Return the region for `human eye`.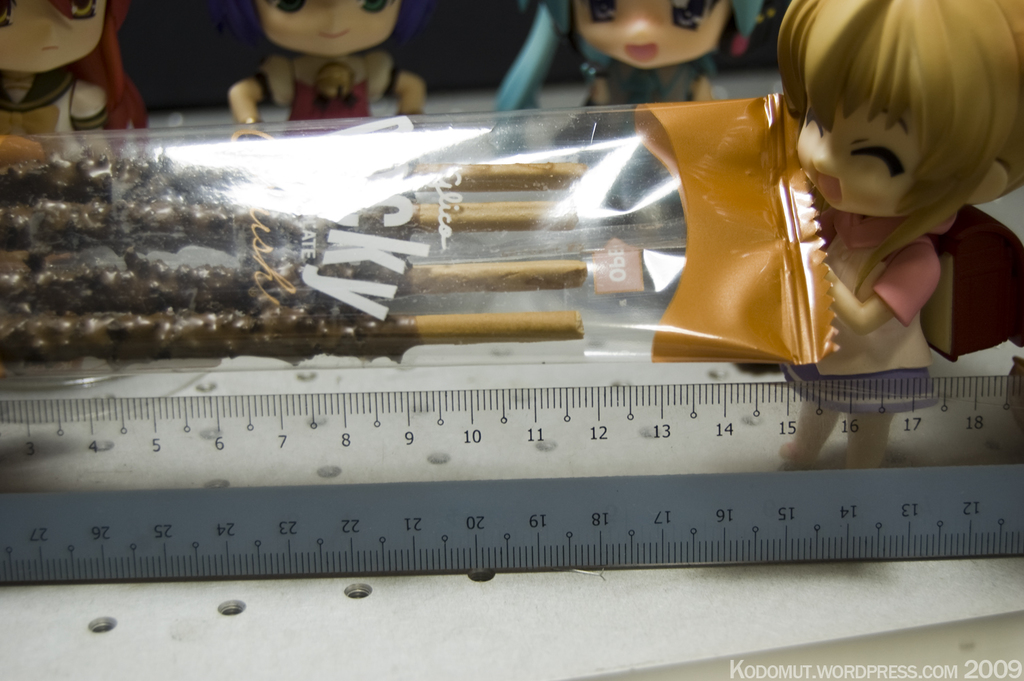
(364, 0, 392, 14).
